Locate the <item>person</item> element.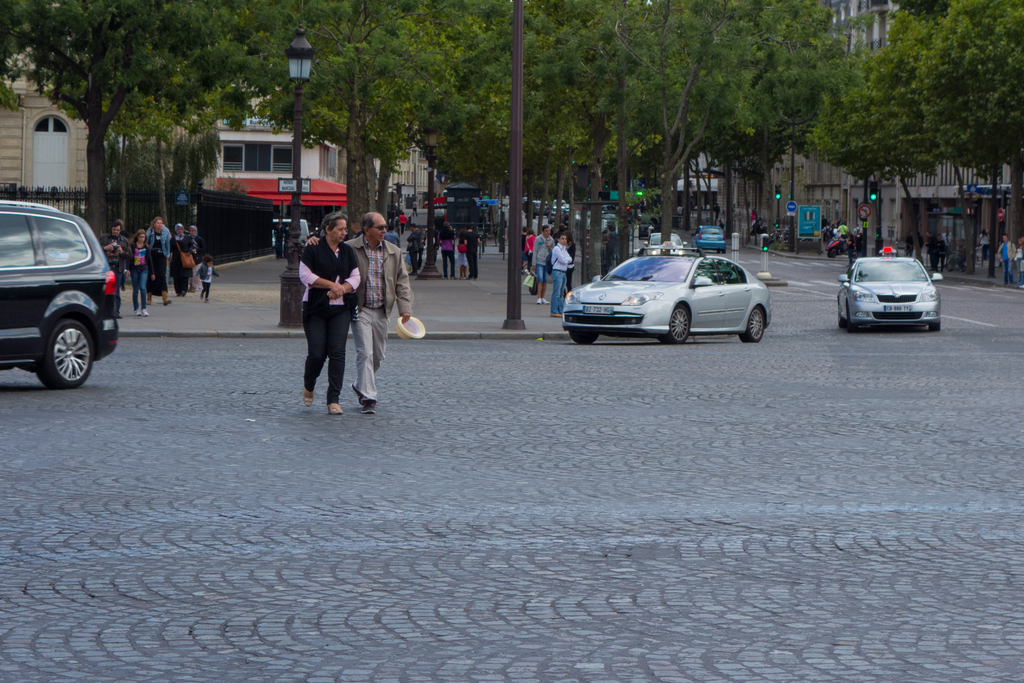
Element bbox: region(98, 215, 216, 316).
